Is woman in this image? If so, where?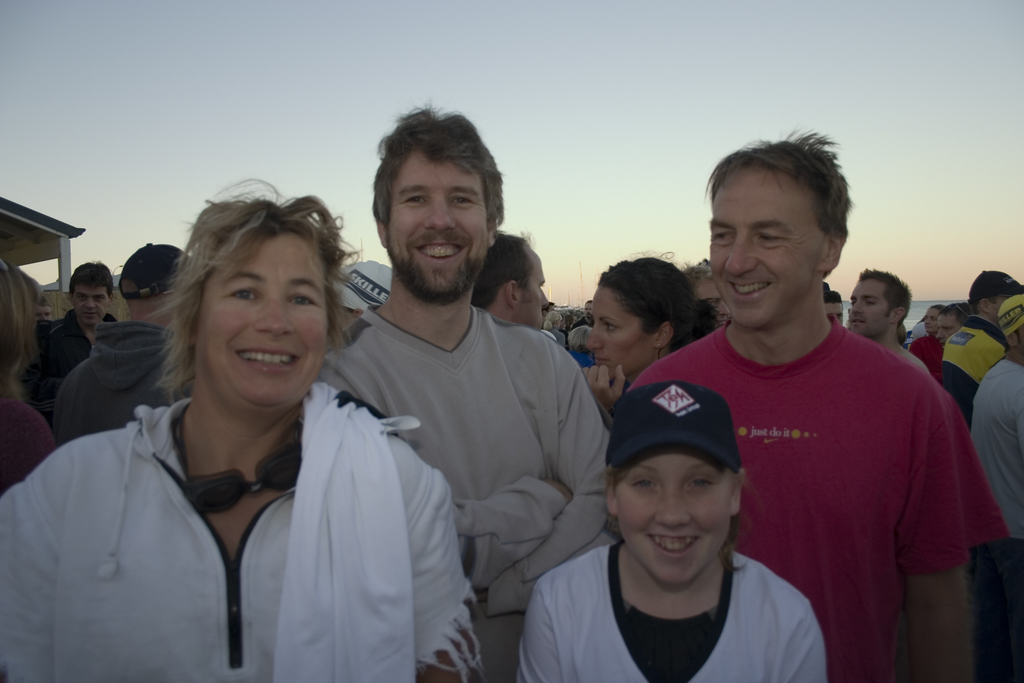
Yes, at 31/177/460/669.
